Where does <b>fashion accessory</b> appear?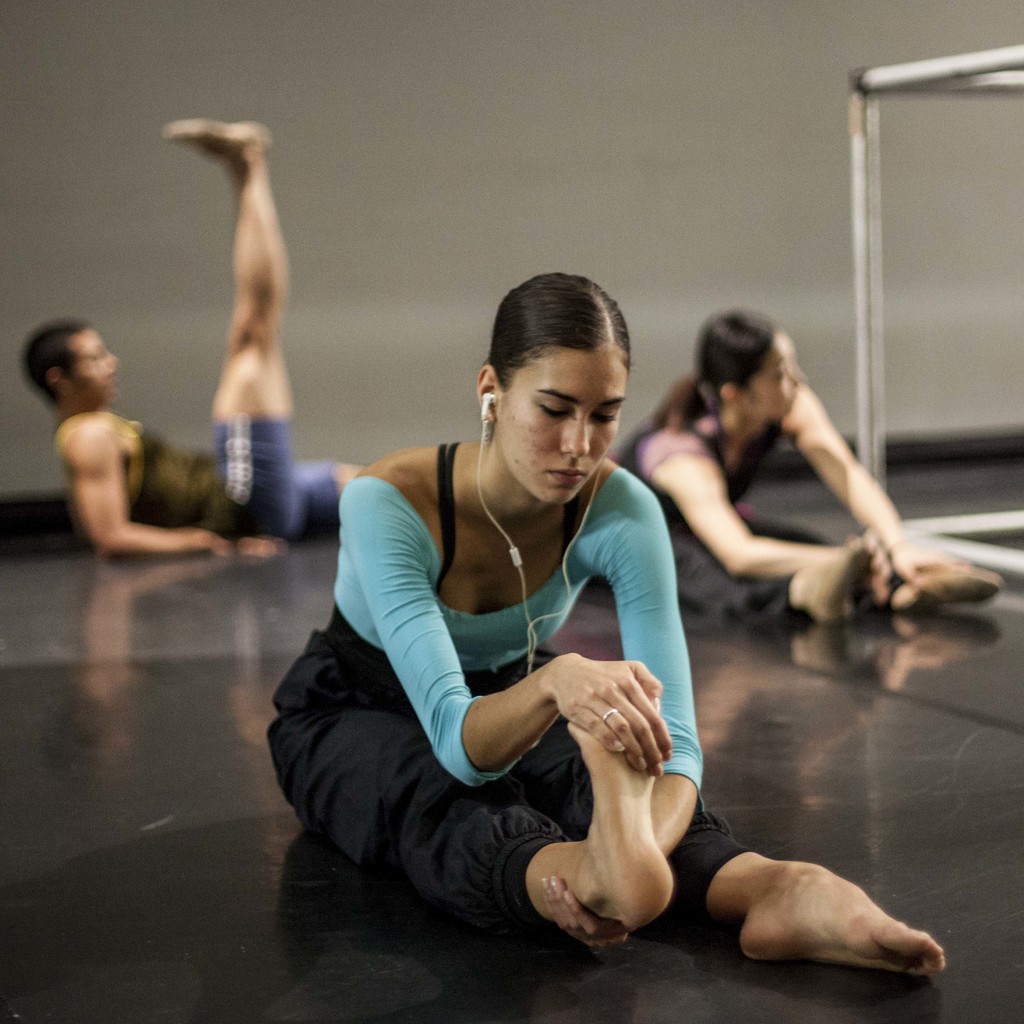
Appears at x1=602 y1=703 x2=620 y2=722.
